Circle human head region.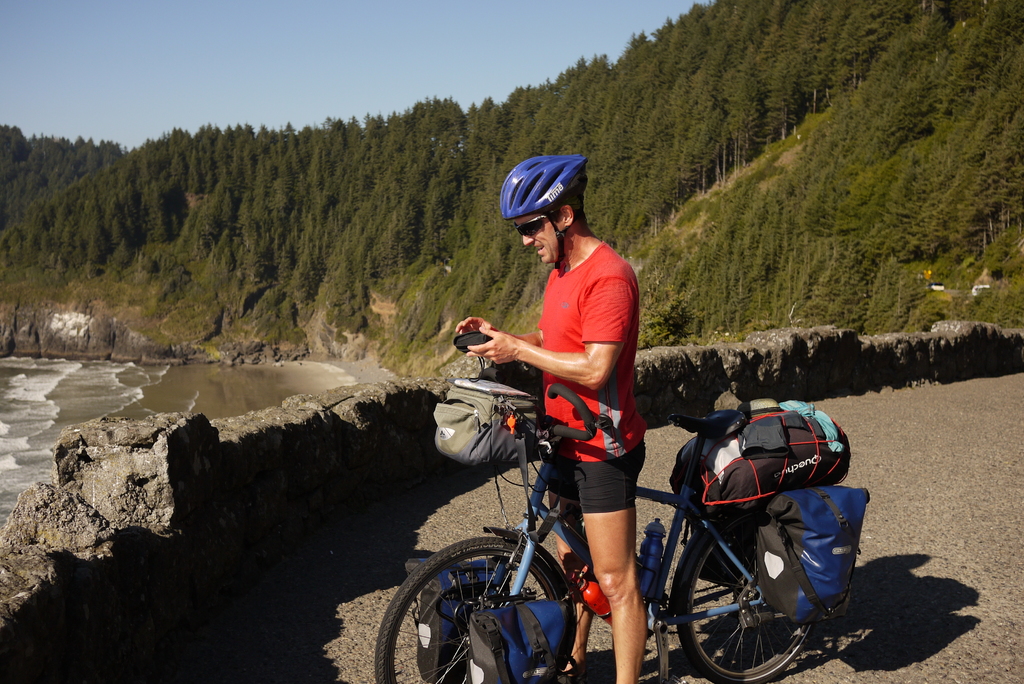
Region: [x1=506, y1=158, x2=617, y2=282].
